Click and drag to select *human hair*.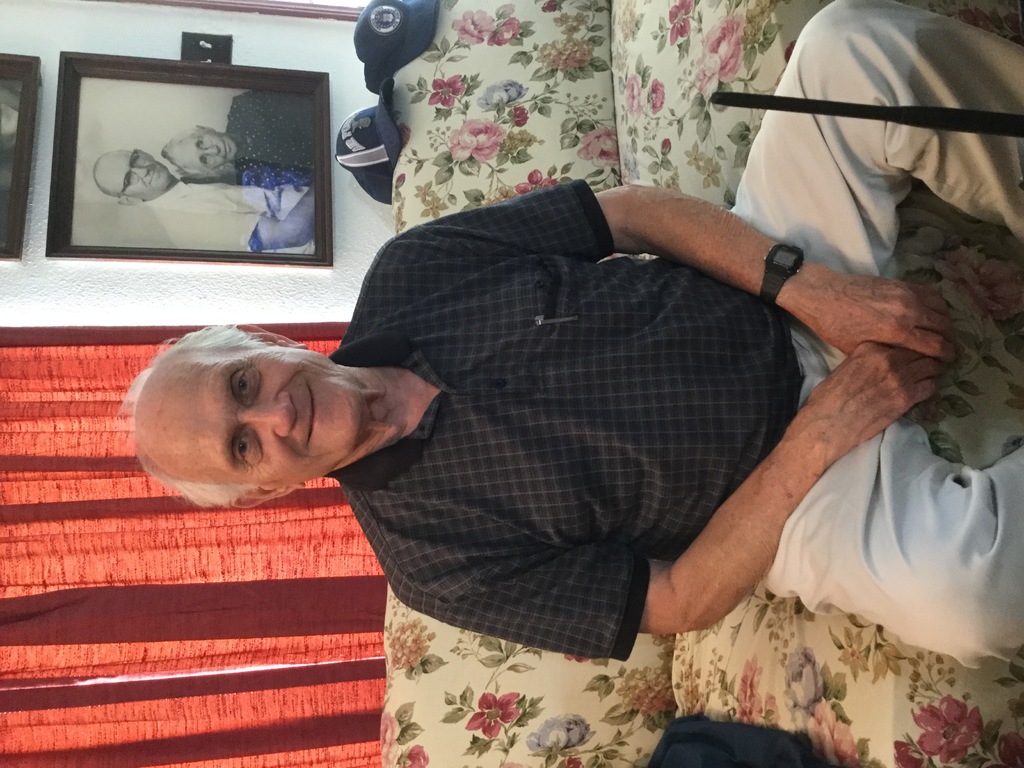
Selection: region(157, 122, 218, 179).
